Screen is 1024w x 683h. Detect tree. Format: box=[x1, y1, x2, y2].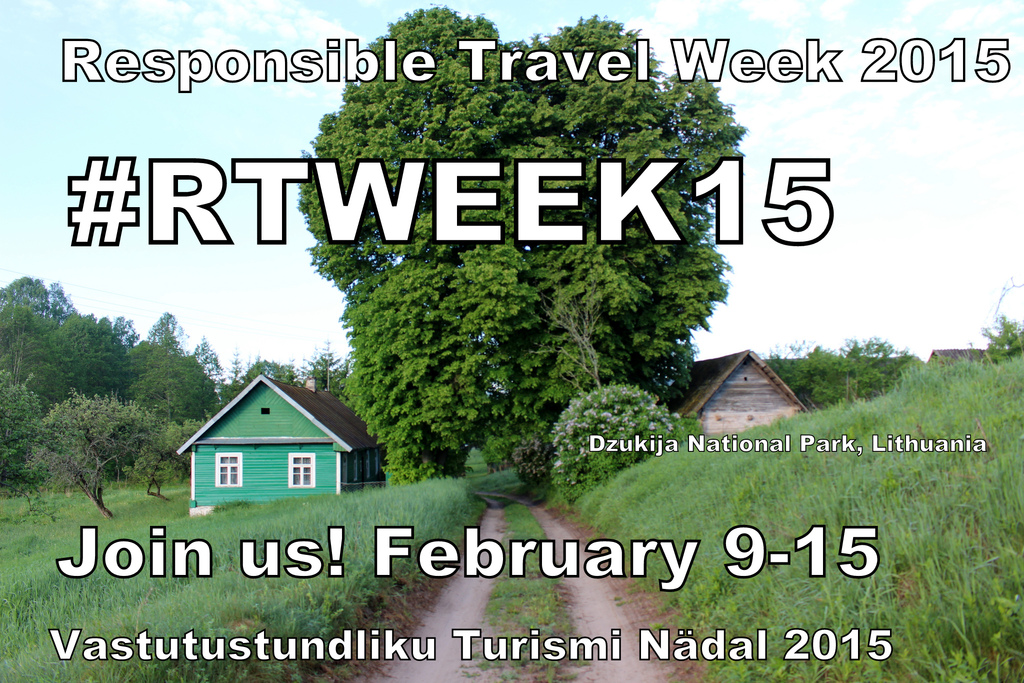
box=[759, 338, 923, 415].
